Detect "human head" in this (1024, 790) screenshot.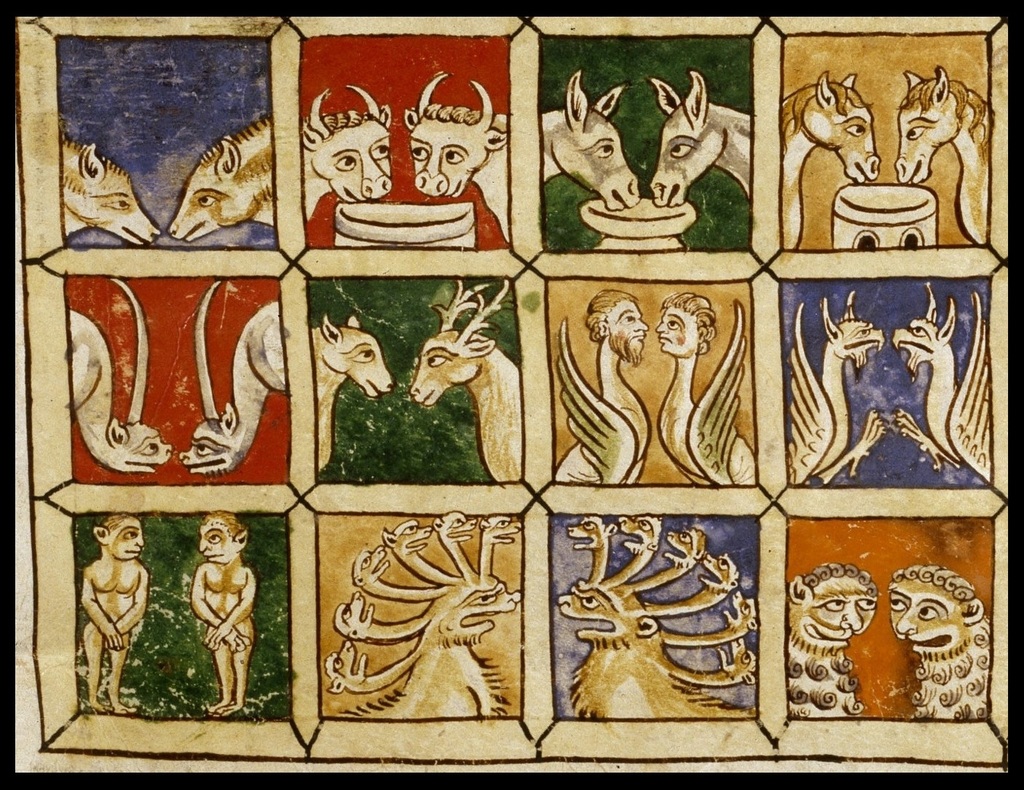
Detection: locate(94, 514, 144, 562).
